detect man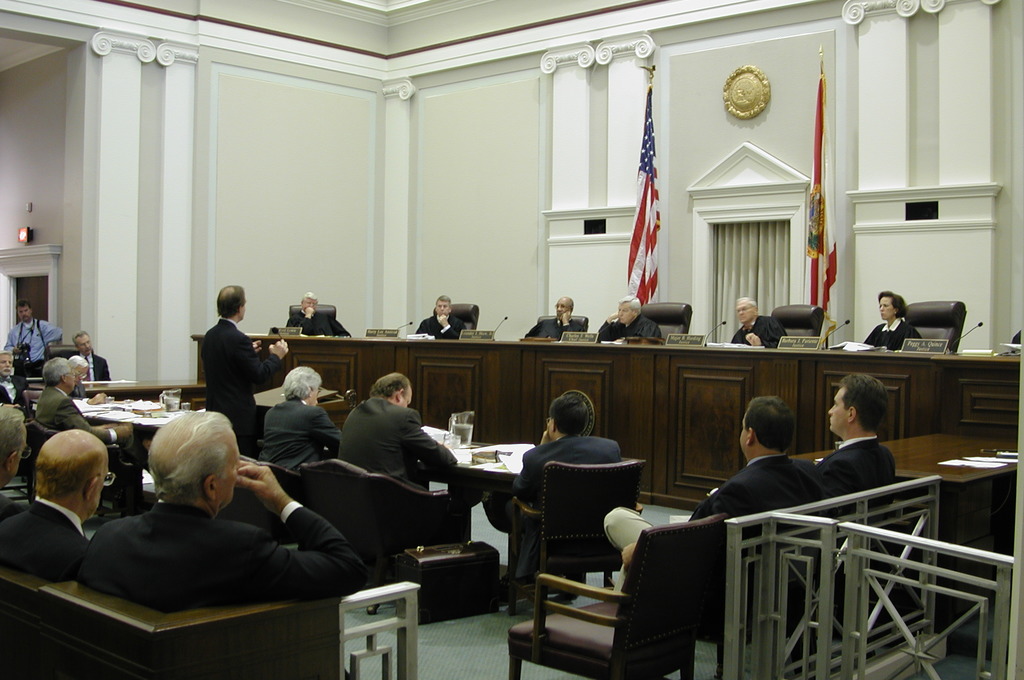
<box>526,293,575,344</box>
